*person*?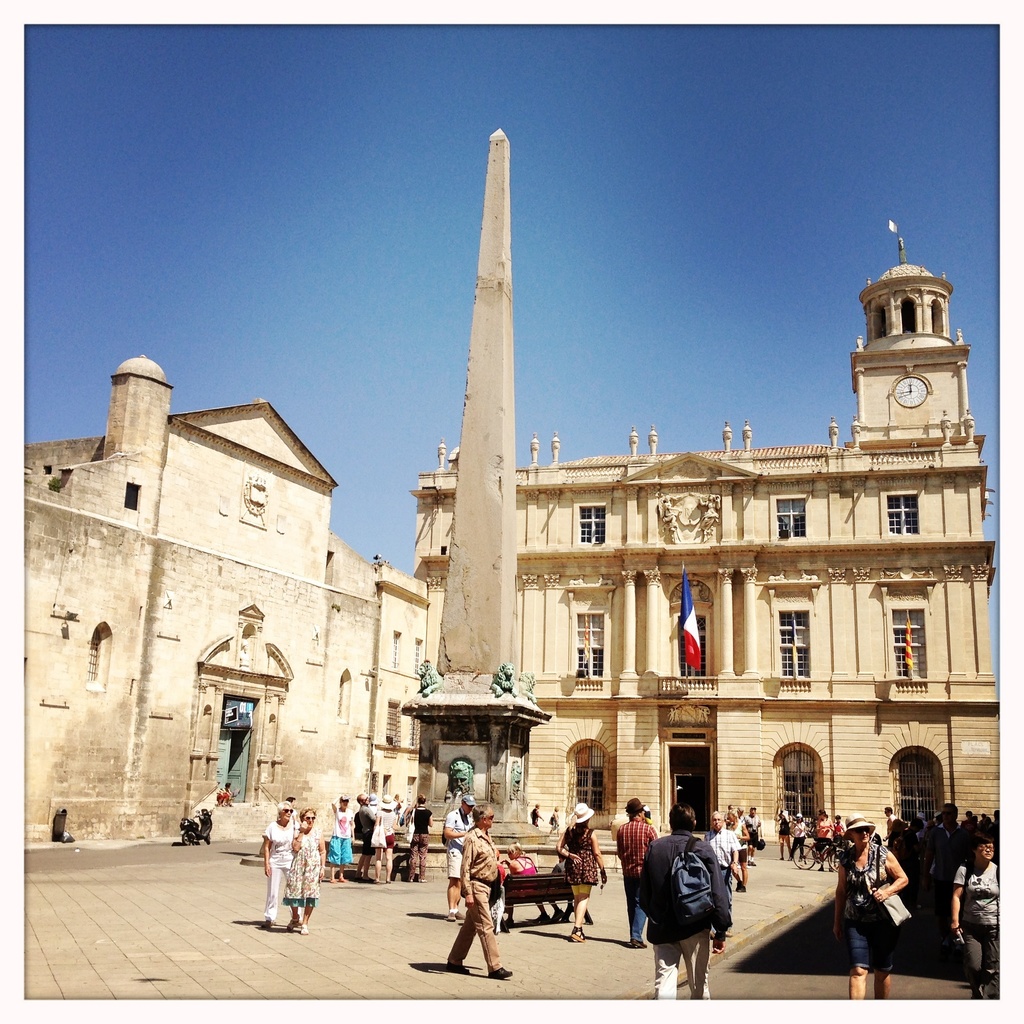
<box>705,806,741,938</box>
